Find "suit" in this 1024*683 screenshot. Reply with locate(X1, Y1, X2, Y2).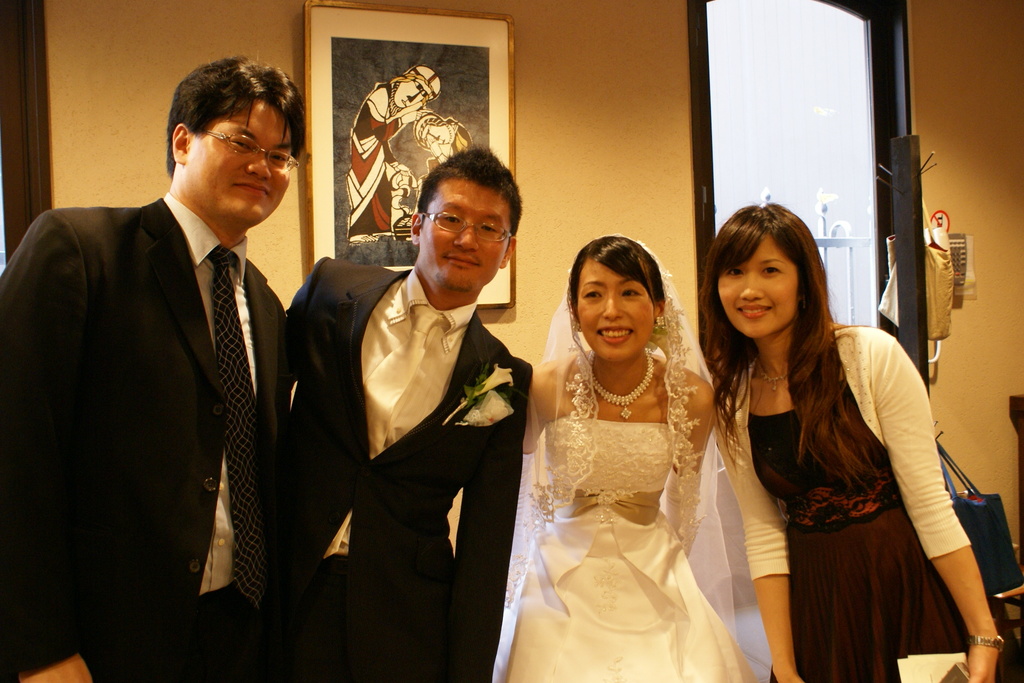
locate(33, 53, 316, 668).
